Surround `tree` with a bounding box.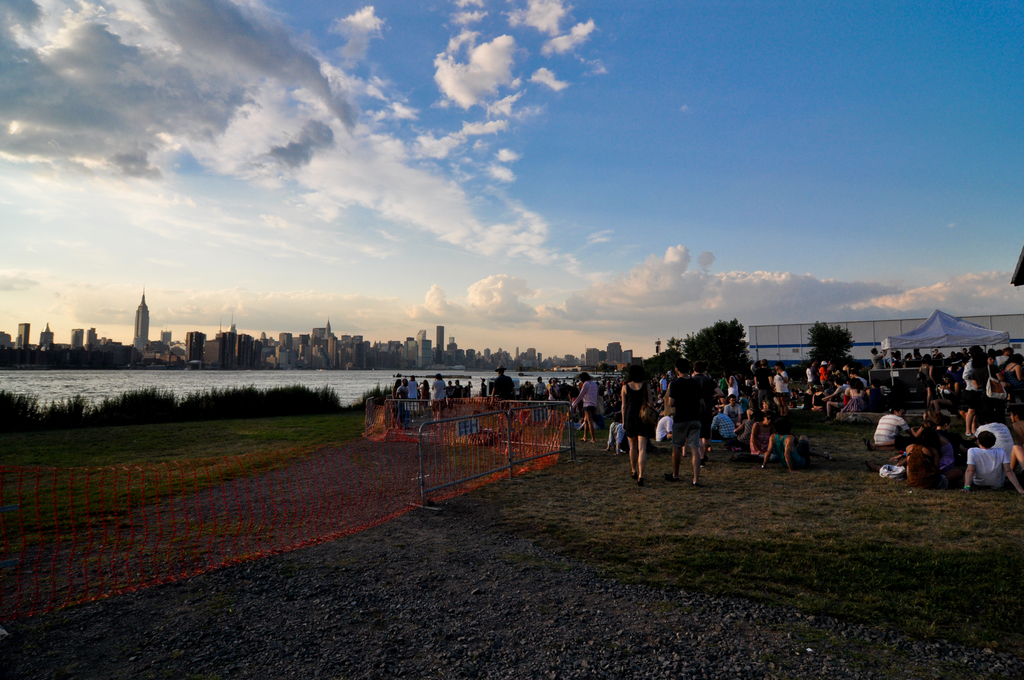
bbox(641, 338, 690, 380).
